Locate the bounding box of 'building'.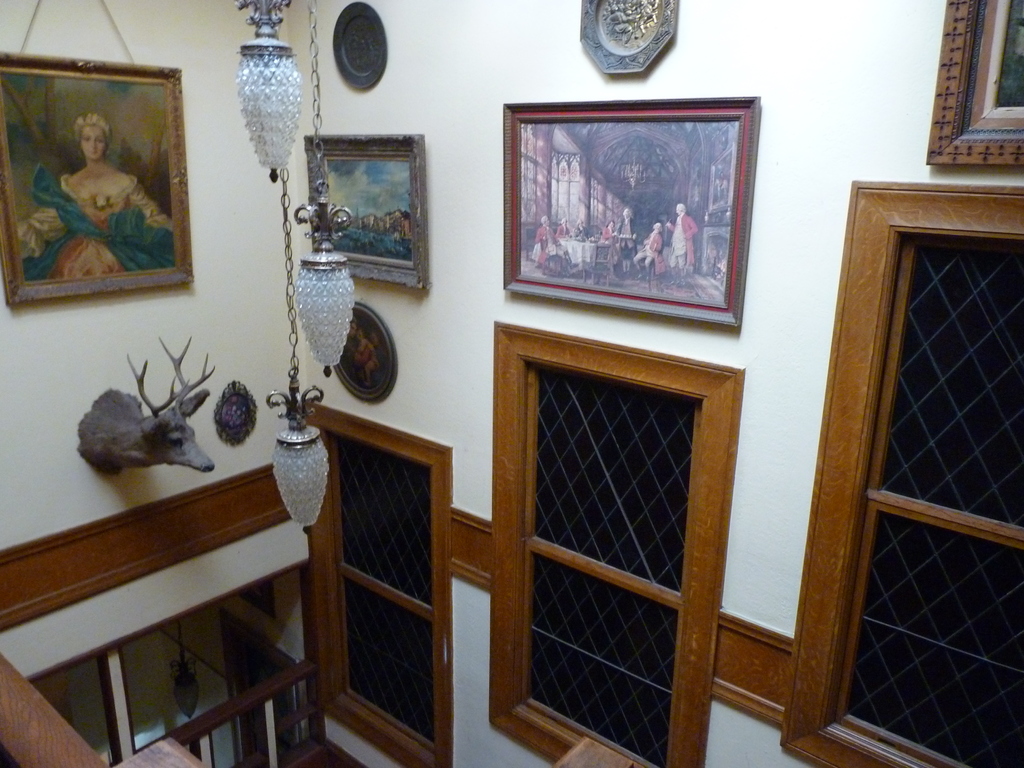
Bounding box: bbox=[0, 0, 1023, 767].
